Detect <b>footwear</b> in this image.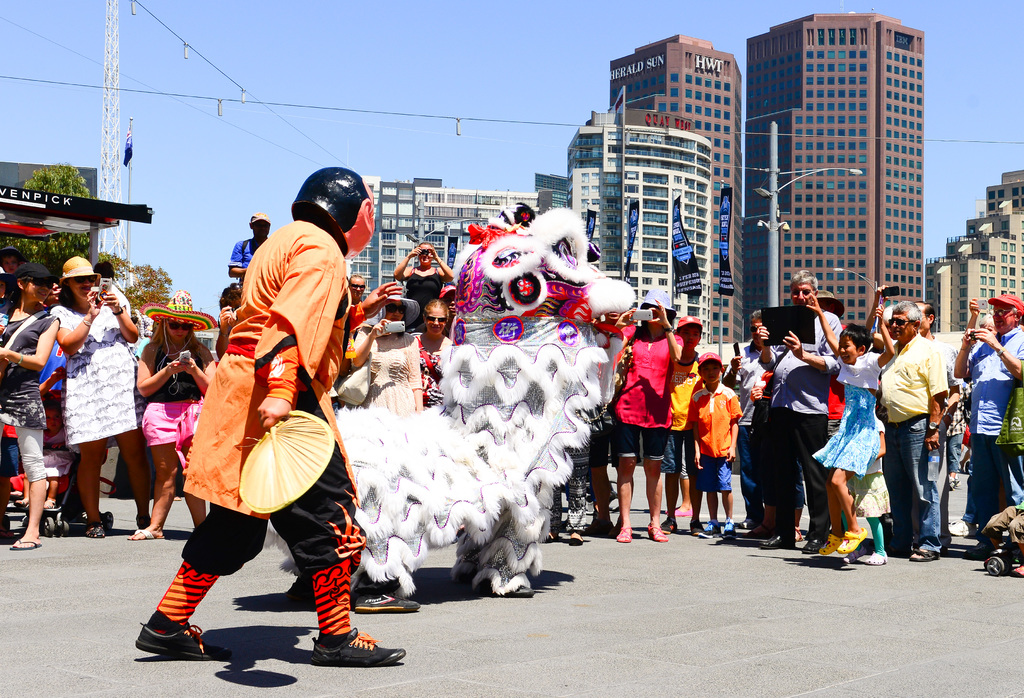
Detection: {"x1": 648, "y1": 520, "x2": 669, "y2": 544}.
